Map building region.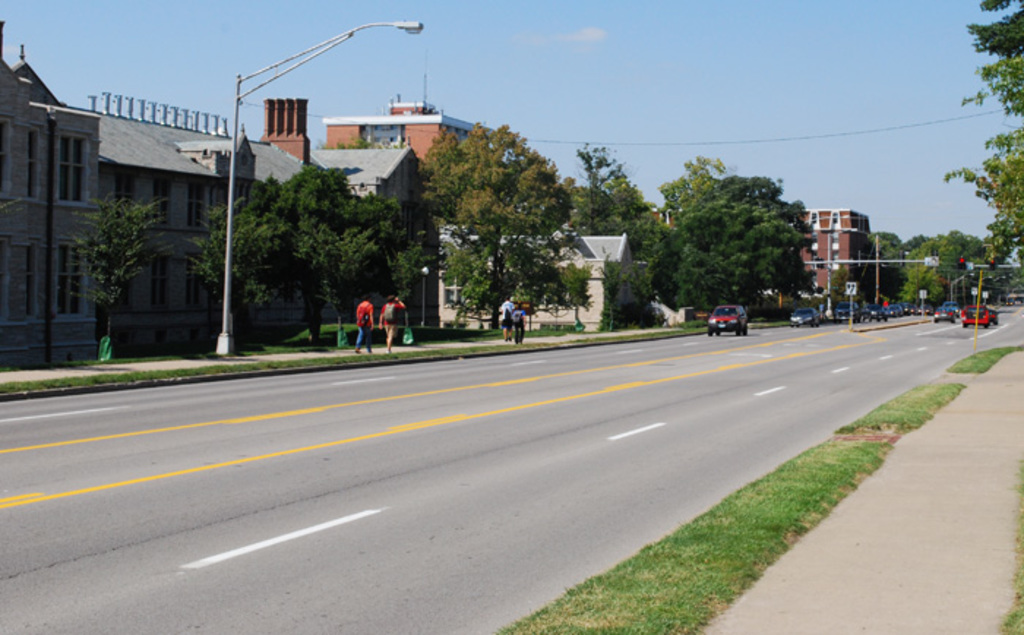
Mapped to bbox=(0, 4, 323, 364).
